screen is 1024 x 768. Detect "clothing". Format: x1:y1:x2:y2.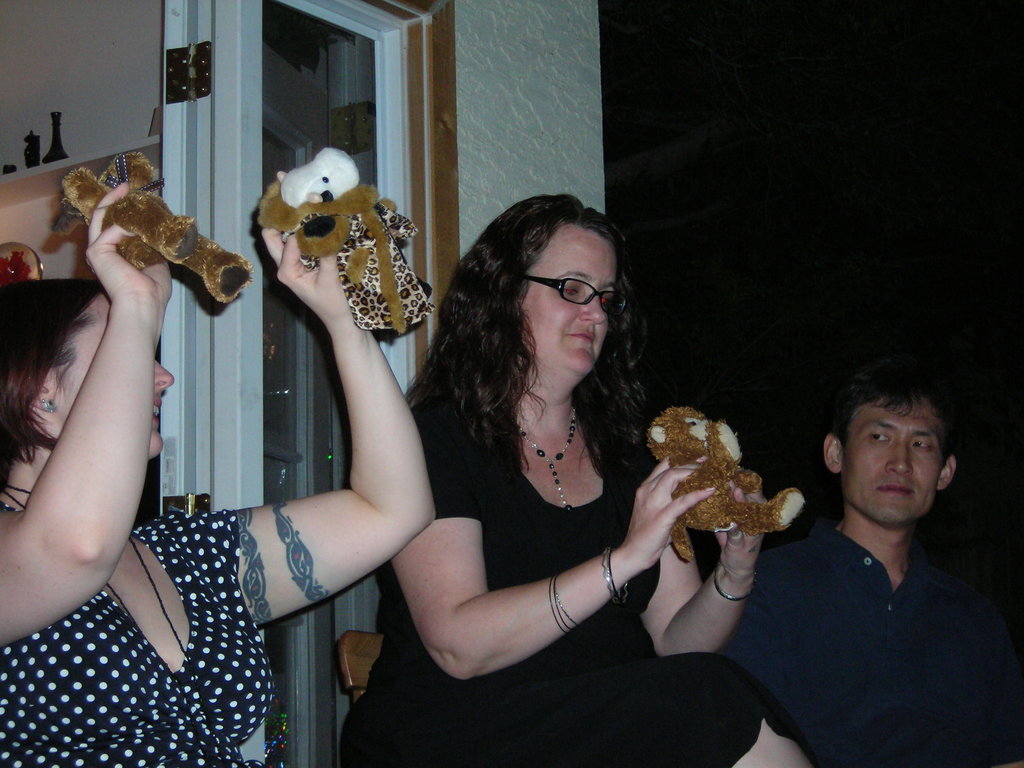
753:468:1007:753.
